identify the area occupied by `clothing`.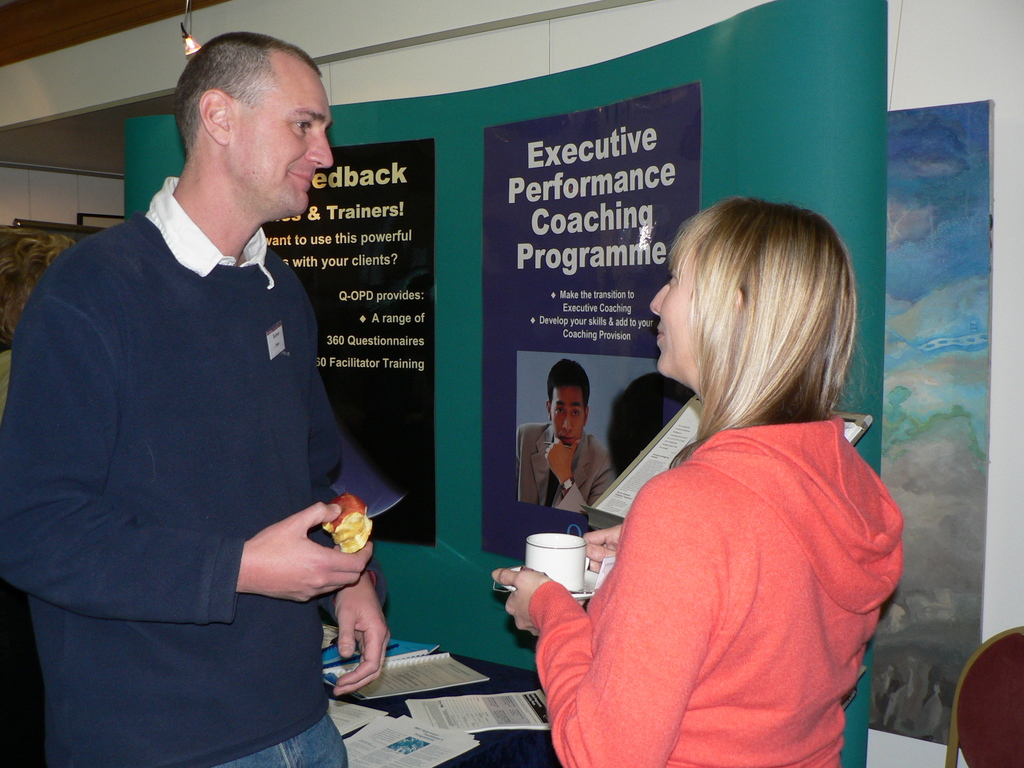
Area: <box>517,420,615,514</box>.
